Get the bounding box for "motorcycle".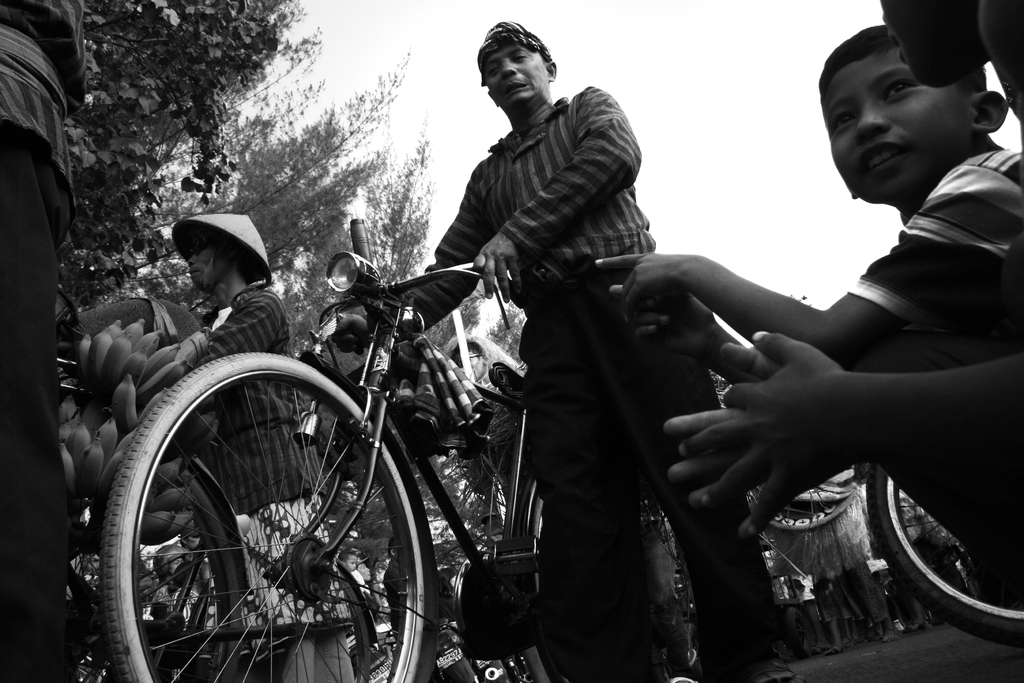
435:625:499:682.
